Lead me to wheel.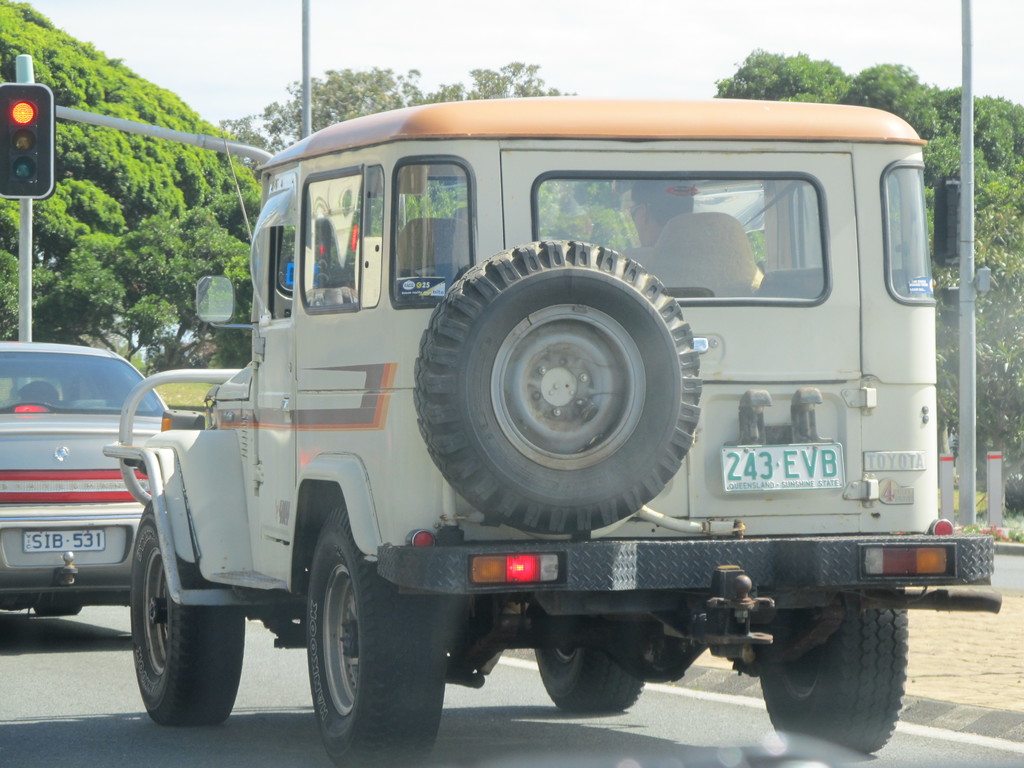
Lead to 755 584 909 754.
